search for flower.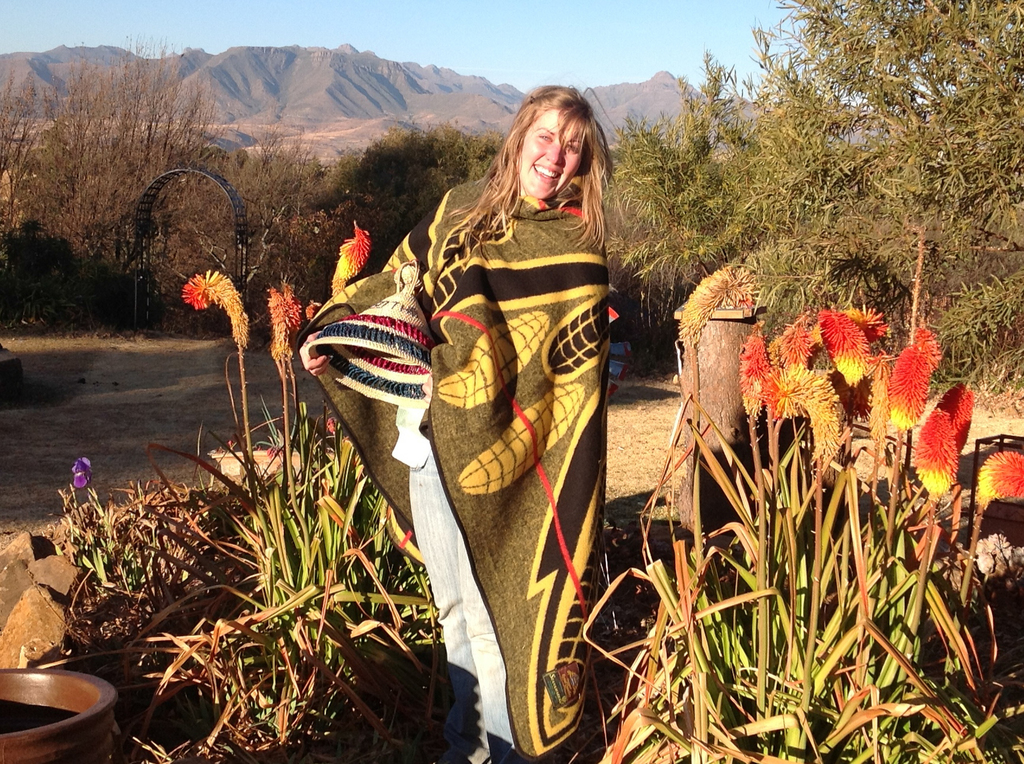
Found at (180, 267, 251, 346).
